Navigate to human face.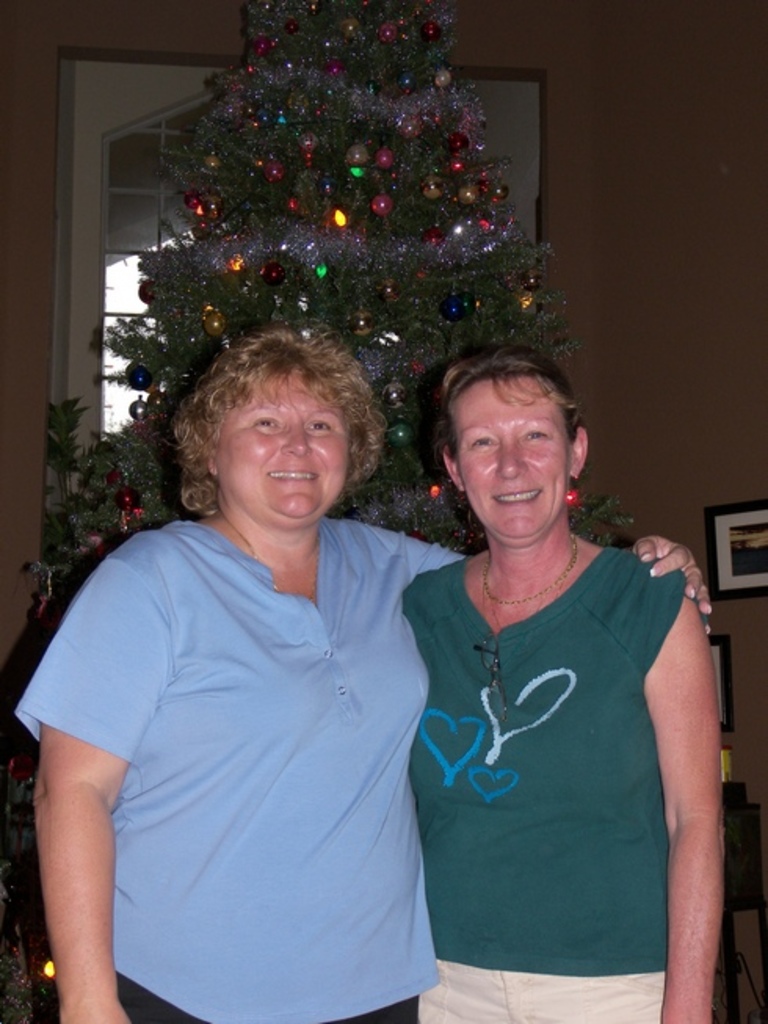
Navigation target: x1=224 y1=378 x2=351 y2=513.
